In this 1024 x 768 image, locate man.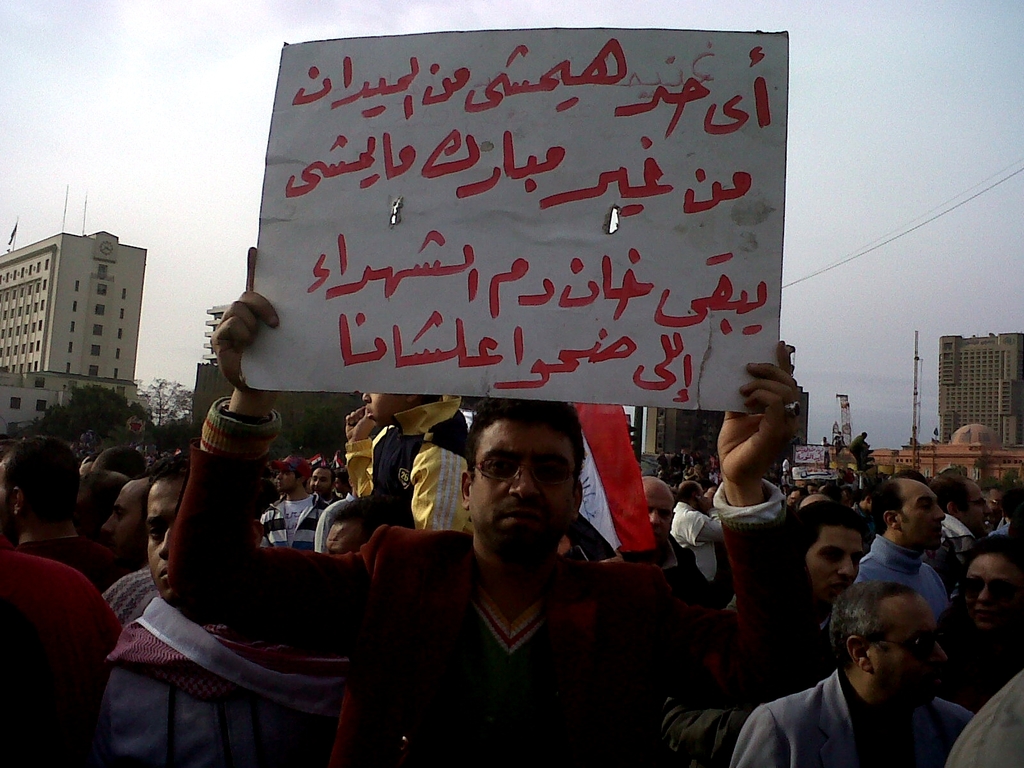
Bounding box: <region>668, 481, 724, 586</region>.
